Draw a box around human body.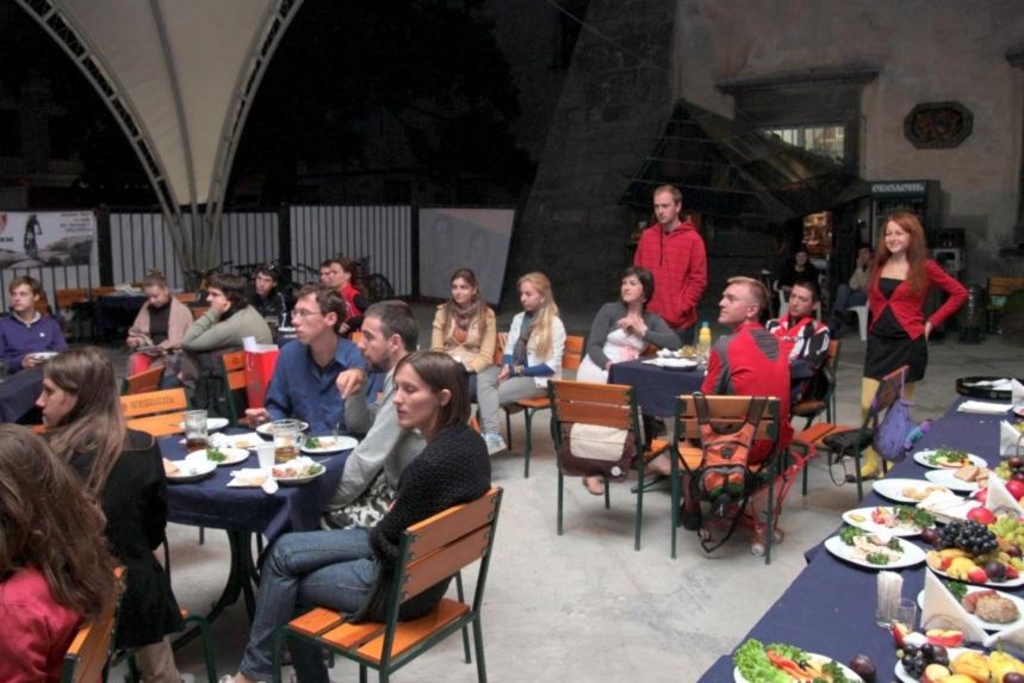
x1=471, y1=262, x2=567, y2=464.
